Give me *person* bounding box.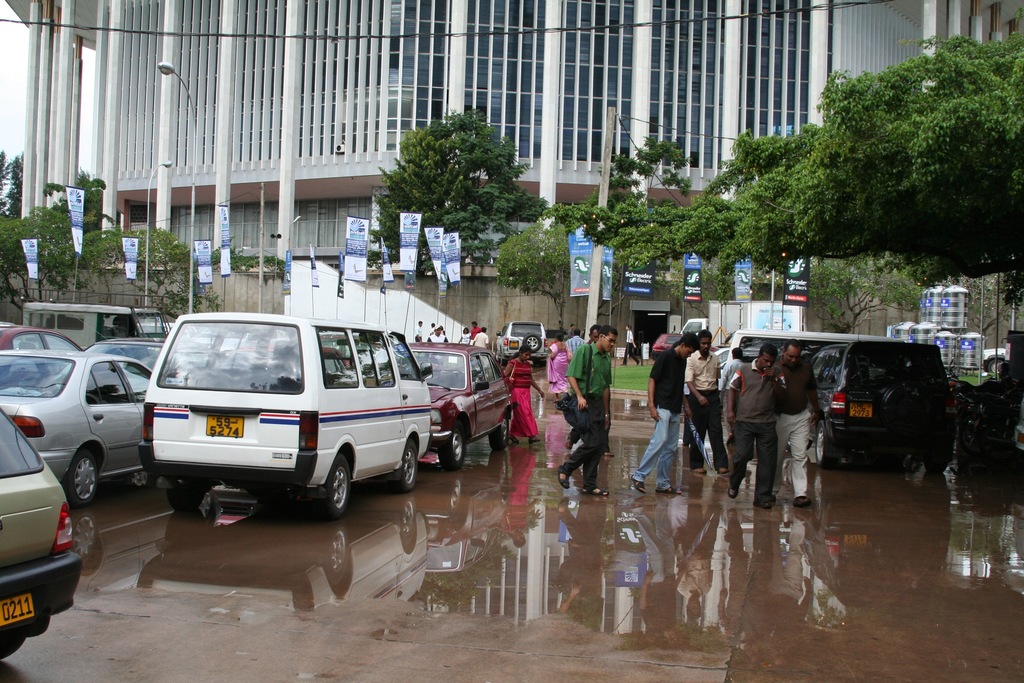
630,334,698,496.
